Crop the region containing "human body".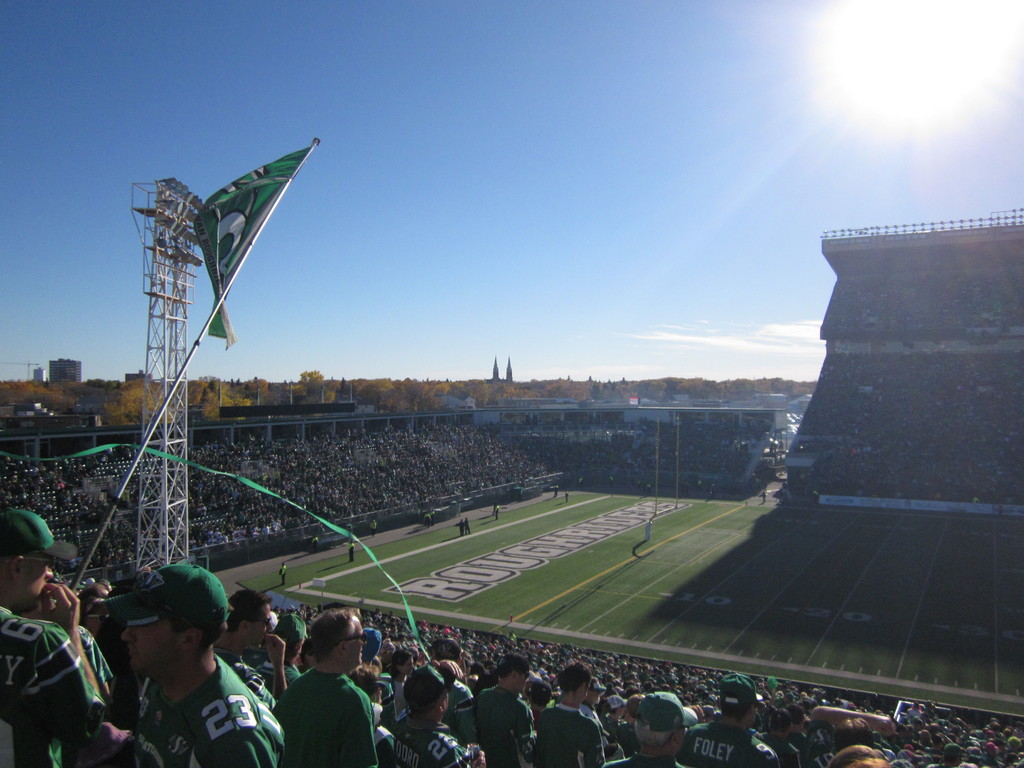
Crop region: rect(0, 506, 90, 767).
